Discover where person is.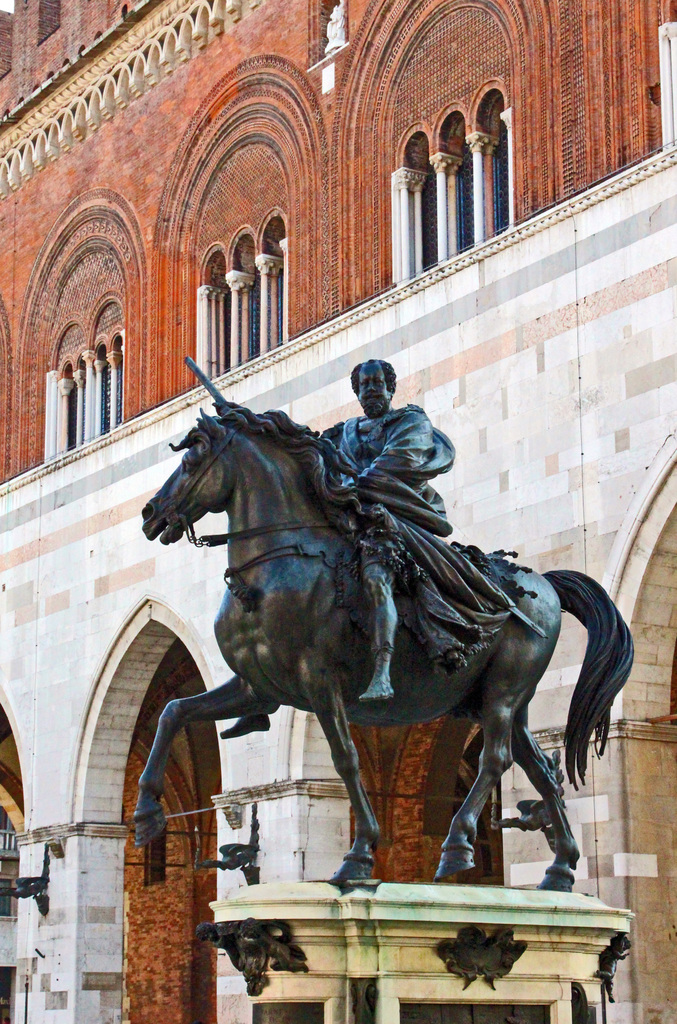
Discovered at [left=196, top=922, right=247, bottom=972].
